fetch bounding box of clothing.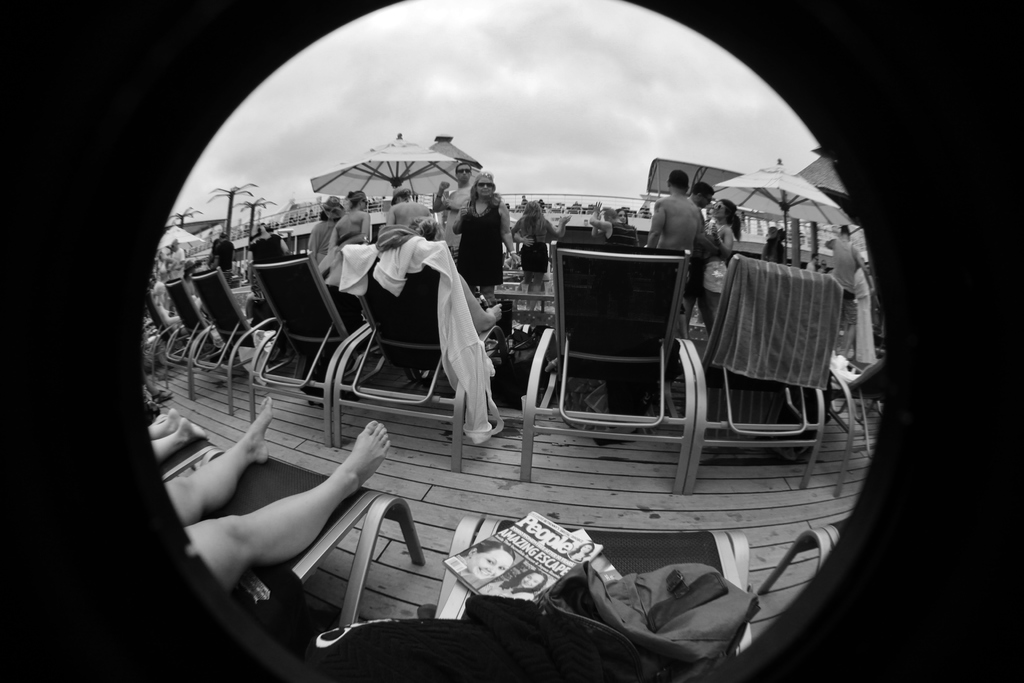
Bbox: detection(632, 572, 736, 627).
